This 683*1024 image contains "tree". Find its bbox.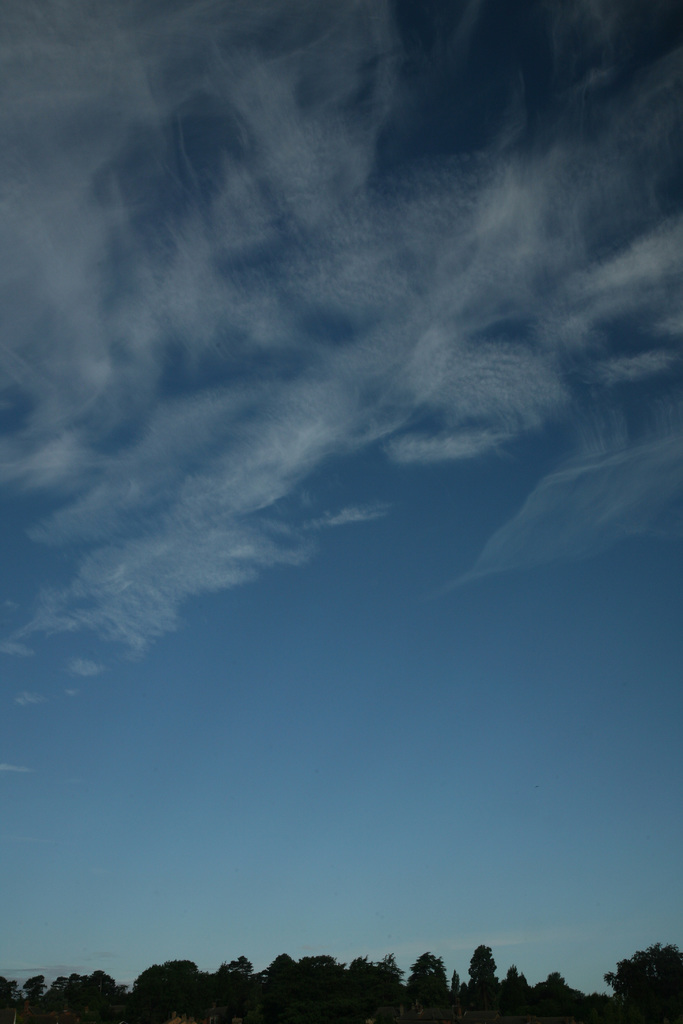
pyautogui.locateOnScreen(293, 949, 337, 1014).
